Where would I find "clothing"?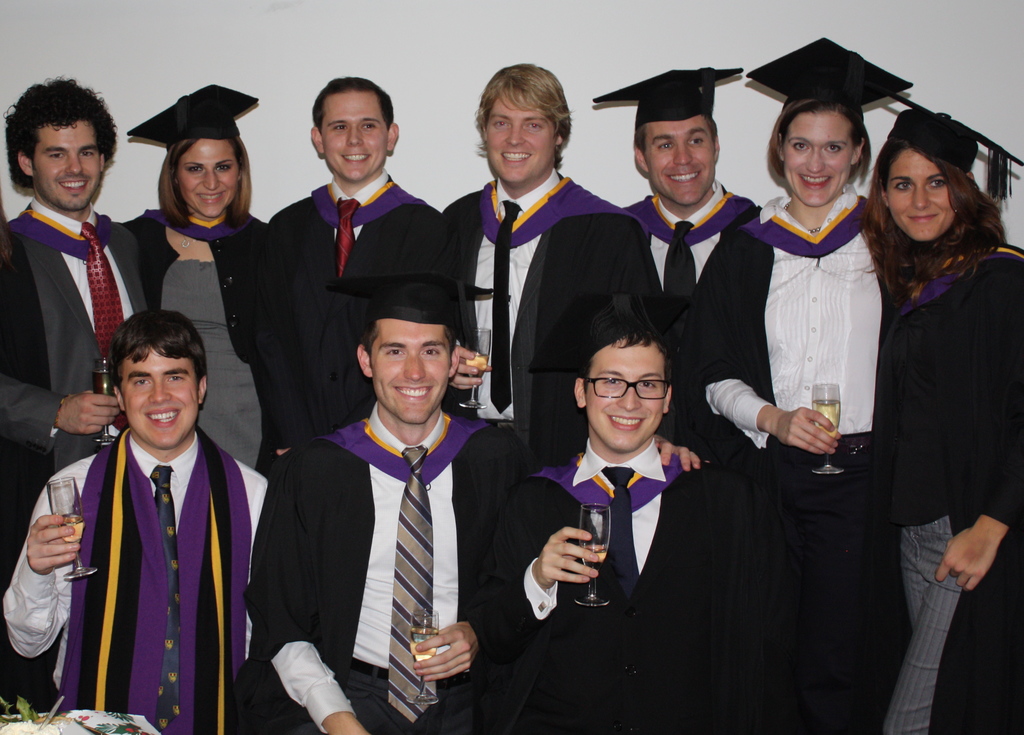
At l=36, t=344, r=262, b=734.
